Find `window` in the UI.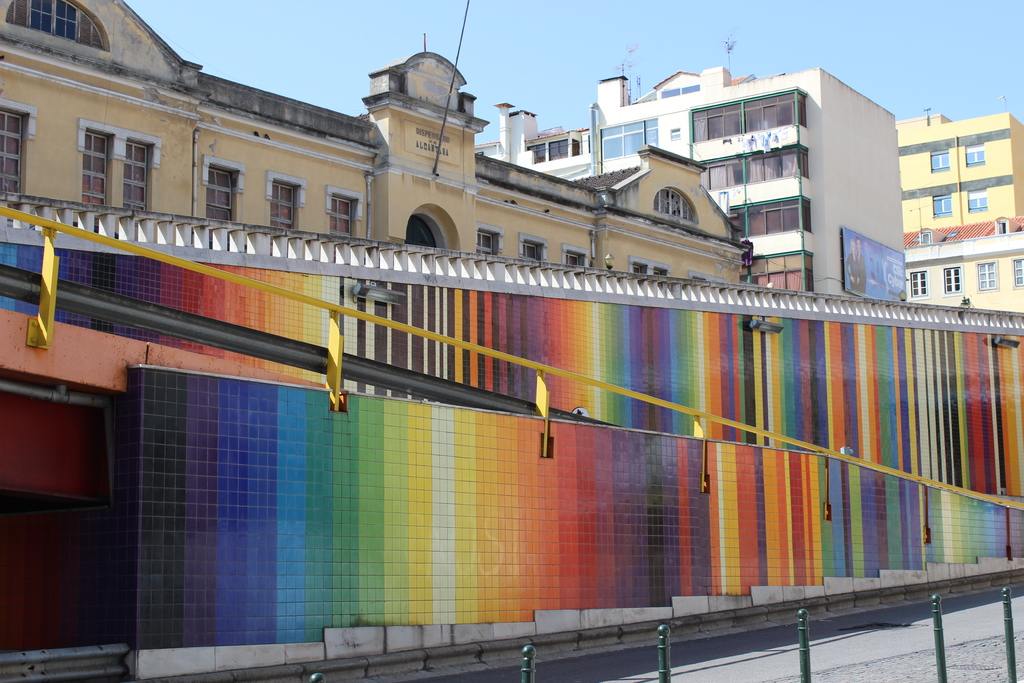
UI element at 0,112,24,202.
